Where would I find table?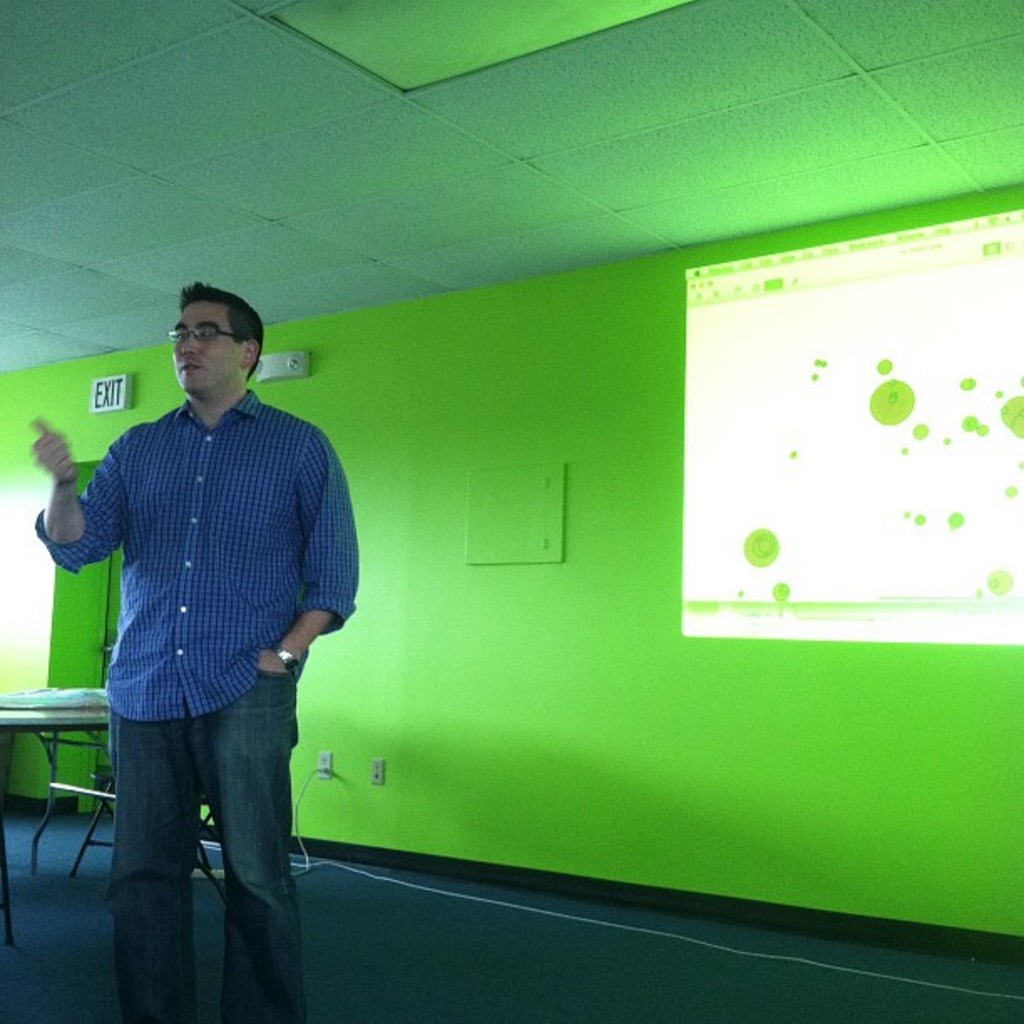
At 0,711,107,870.
